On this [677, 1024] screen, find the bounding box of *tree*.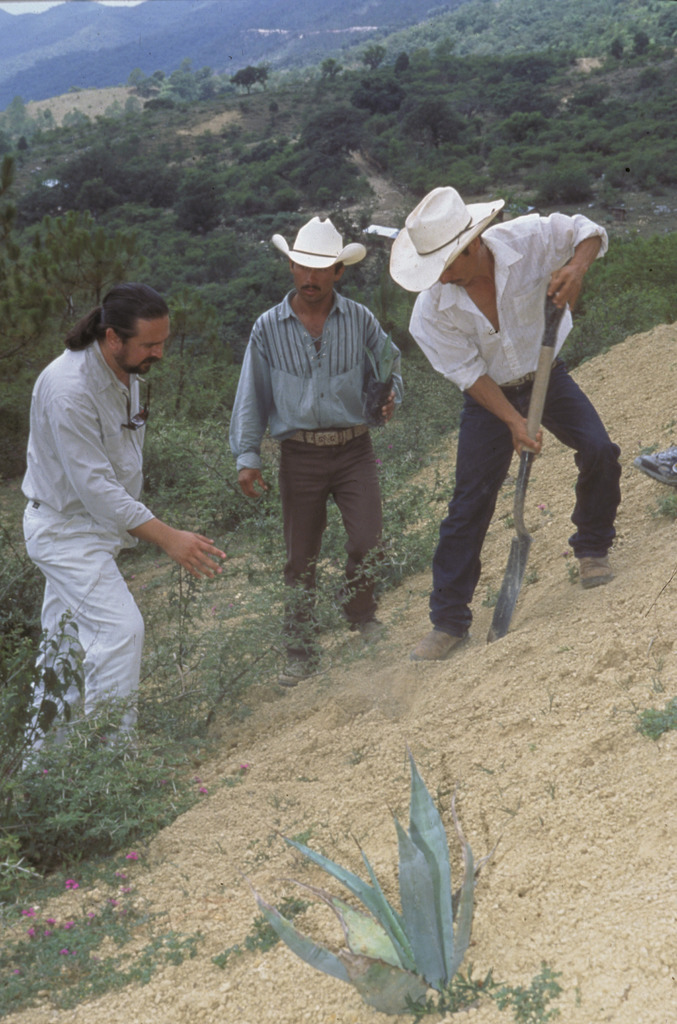
Bounding box: 168 170 229 237.
